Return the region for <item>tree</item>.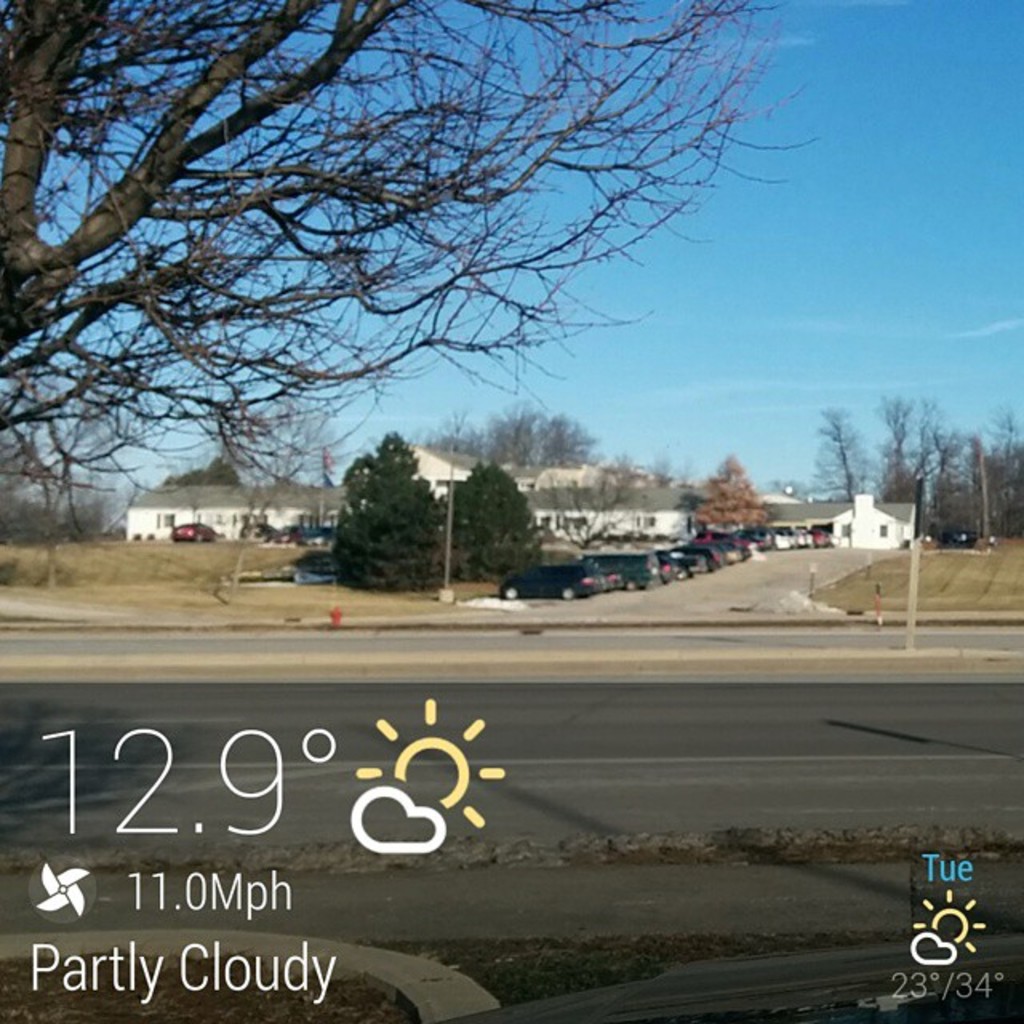
429/454/536/574.
